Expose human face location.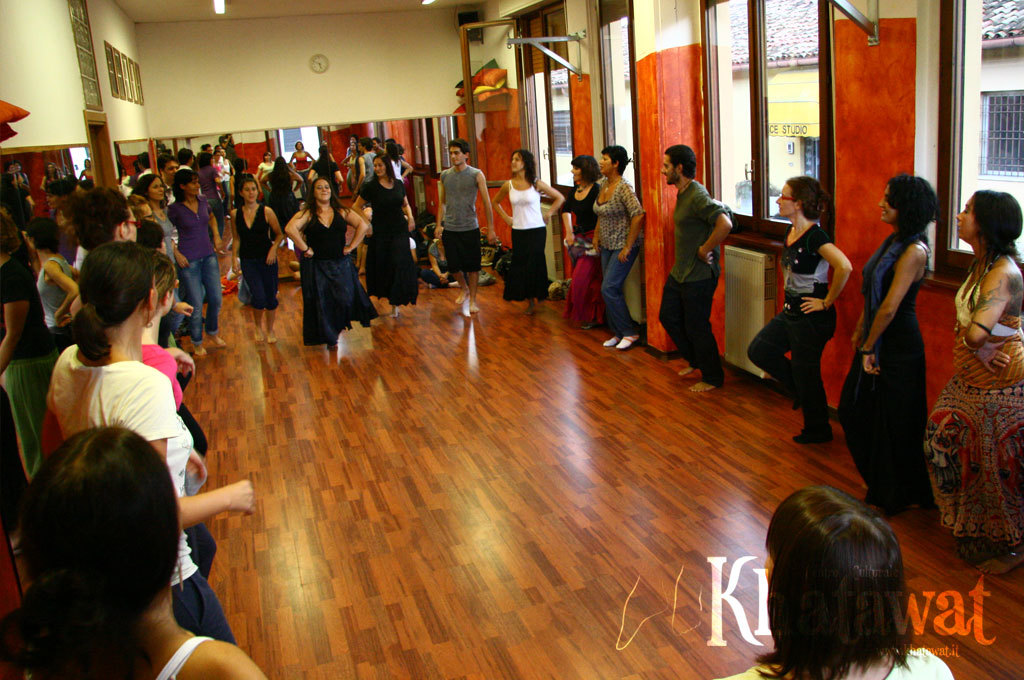
Exposed at [left=146, top=176, right=164, bottom=201].
